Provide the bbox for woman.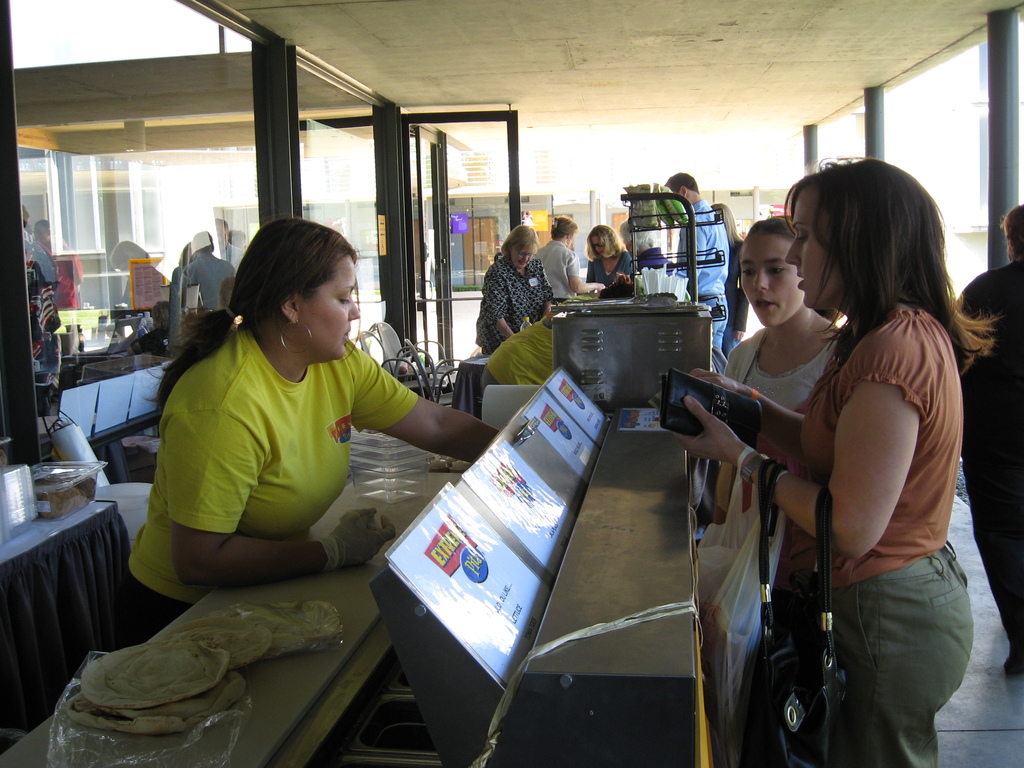
106:212:505:665.
